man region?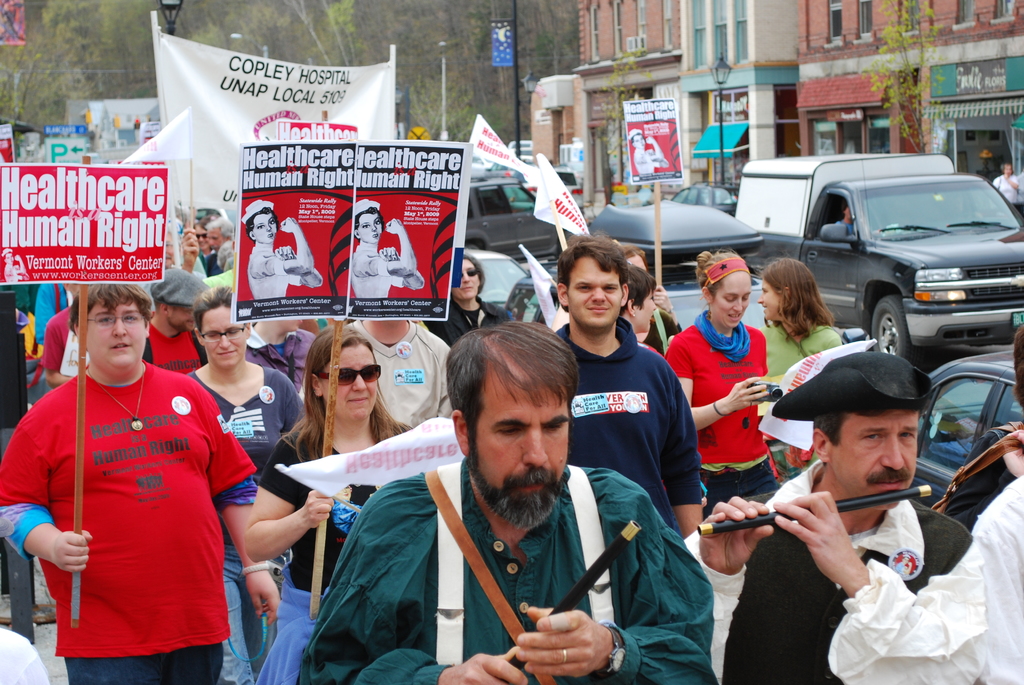
{"left": 684, "top": 352, "right": 987, "bottom": 684}
